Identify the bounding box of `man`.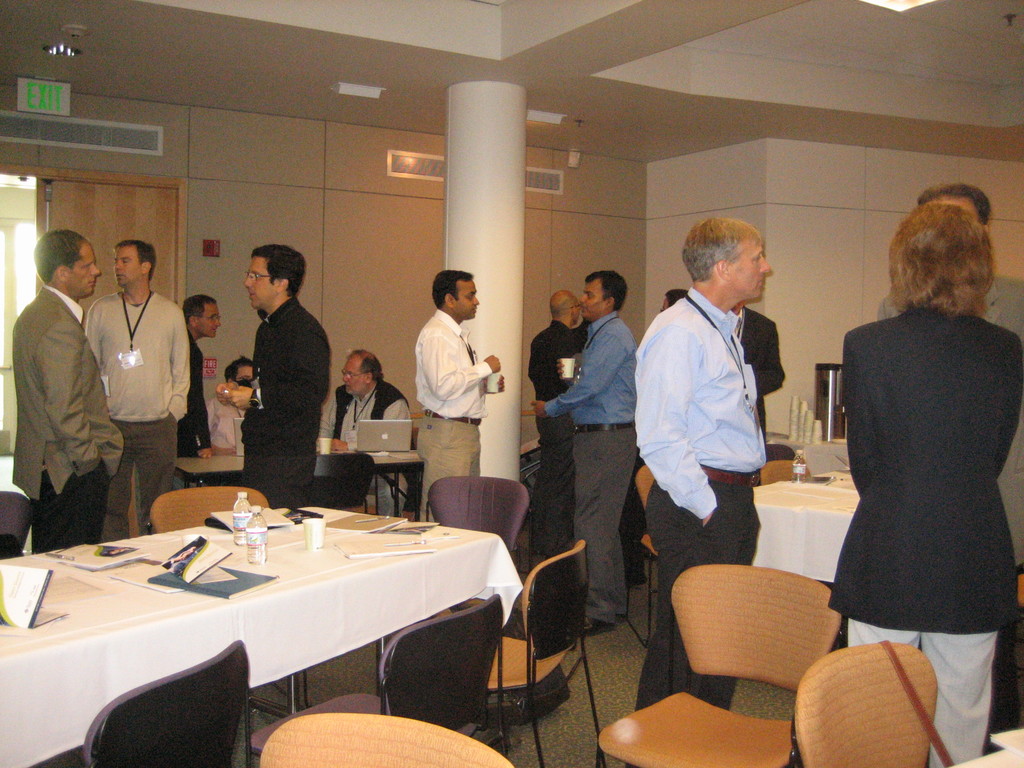
[85,241,190,547].
